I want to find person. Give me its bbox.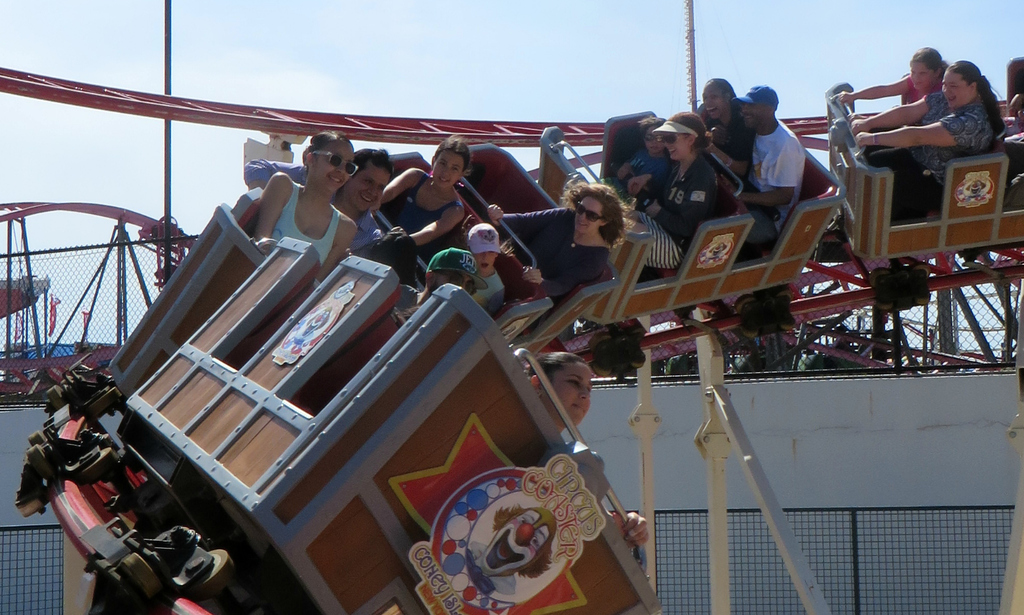
bbox=[502, 175, 611, 282].
